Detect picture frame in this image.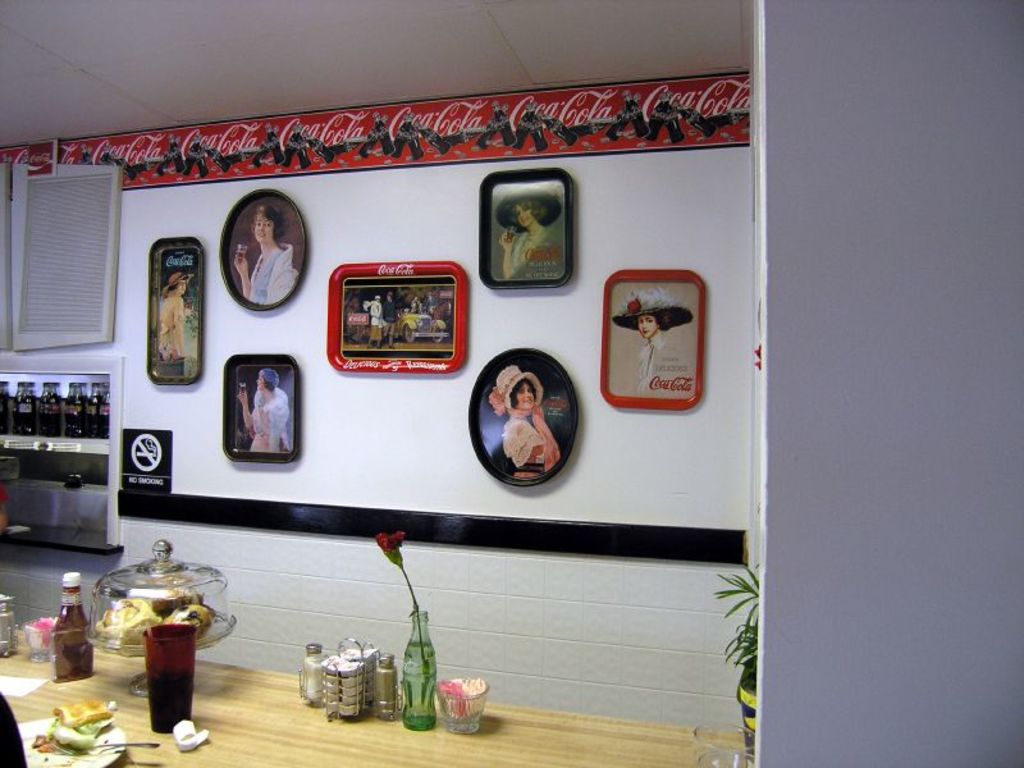
Detection: detection(472, 168, 576, 288).
